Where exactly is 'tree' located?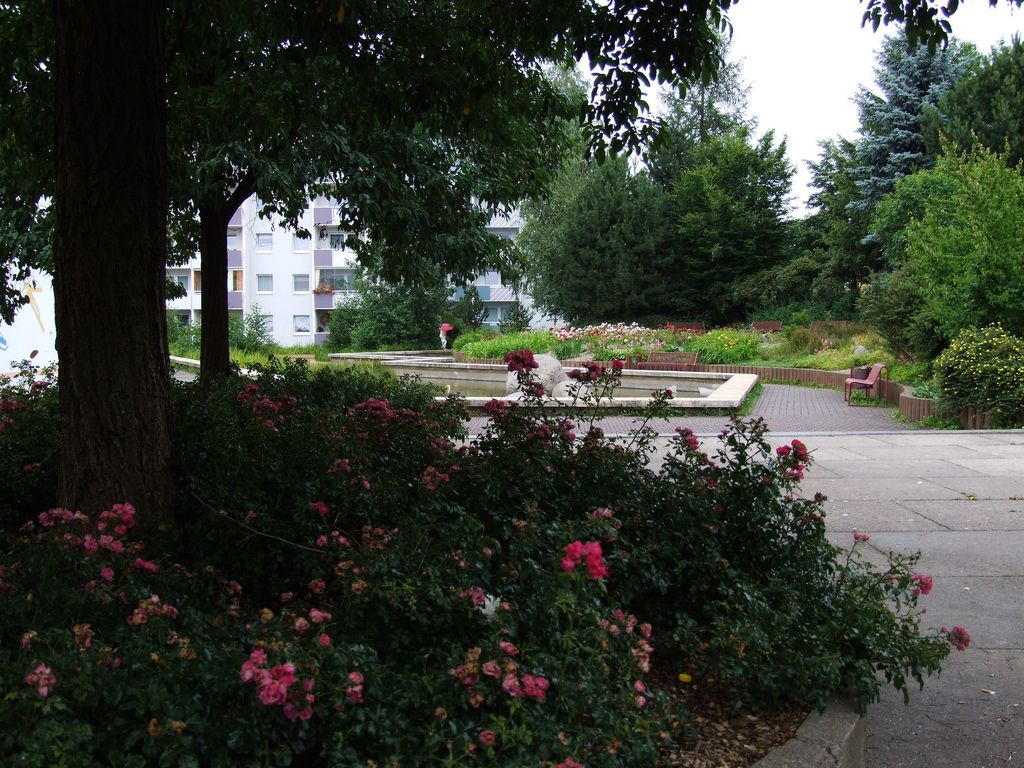
Its bounding box is bbox=[856, 0, 1023, 68].
